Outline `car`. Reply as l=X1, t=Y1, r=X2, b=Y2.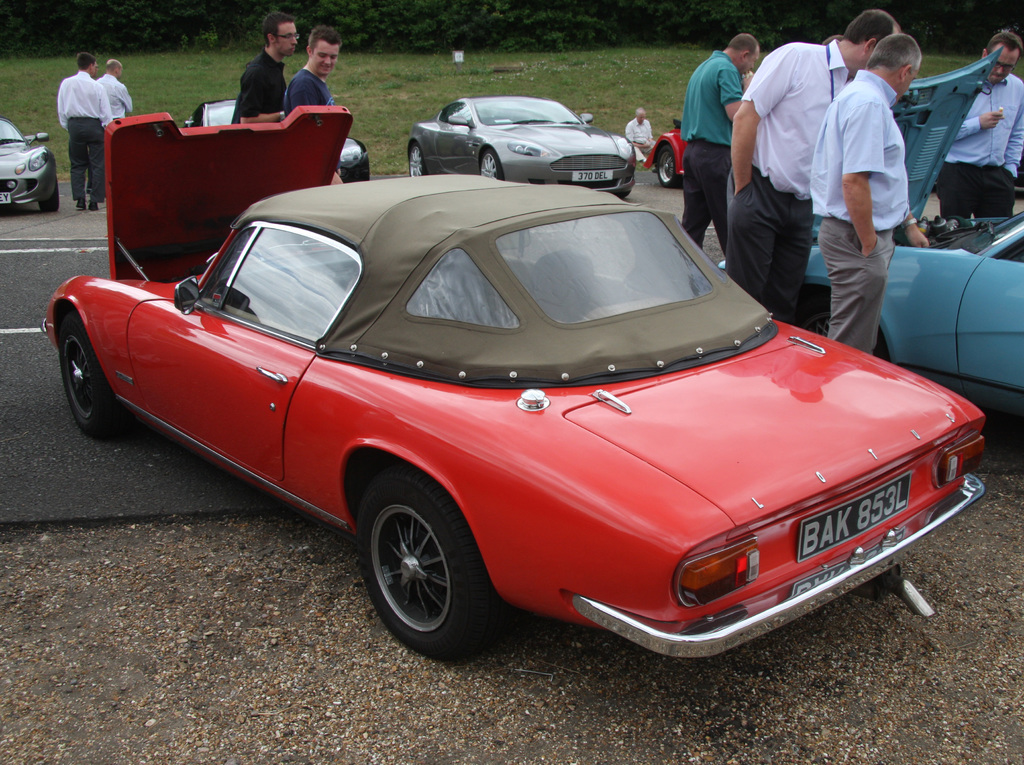
l=3, t=123, r=60, b=224.
